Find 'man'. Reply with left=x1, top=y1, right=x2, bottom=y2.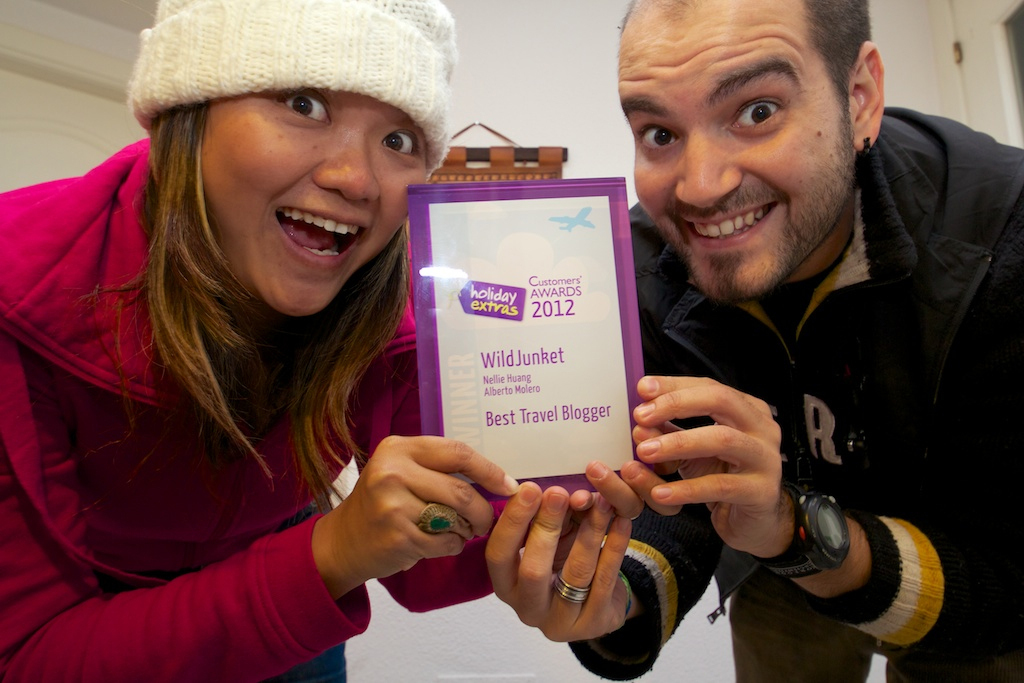
left=484, top=0, right=1023, bottom=682.
